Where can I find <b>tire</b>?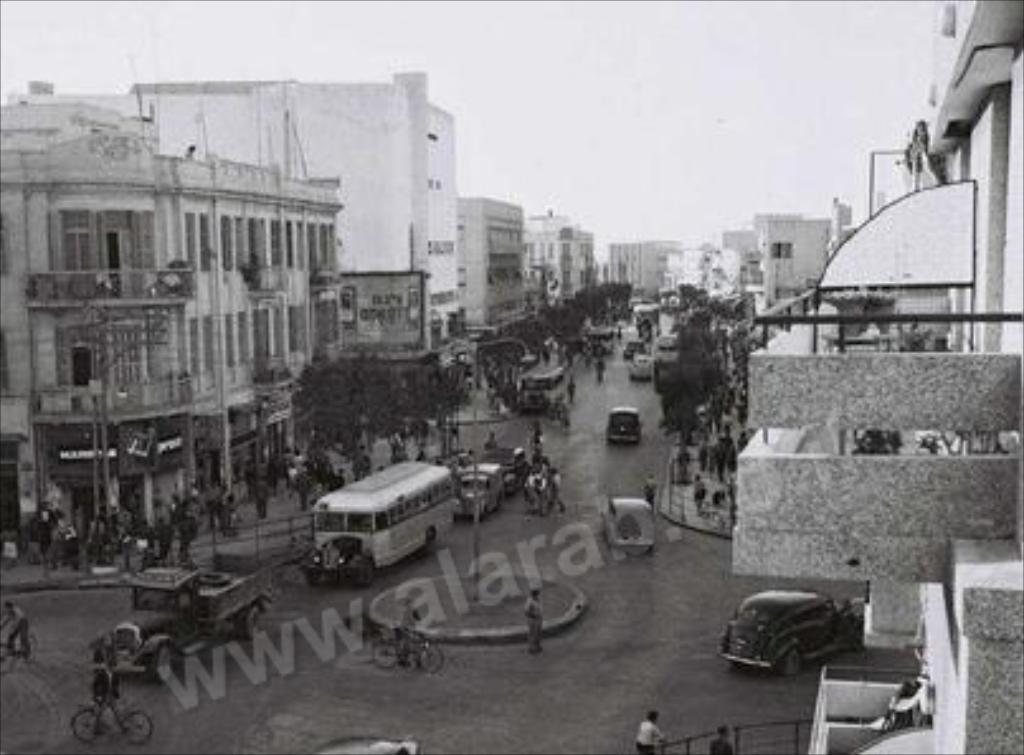
You can find it at bbox=[532, 497, 555, 512].
